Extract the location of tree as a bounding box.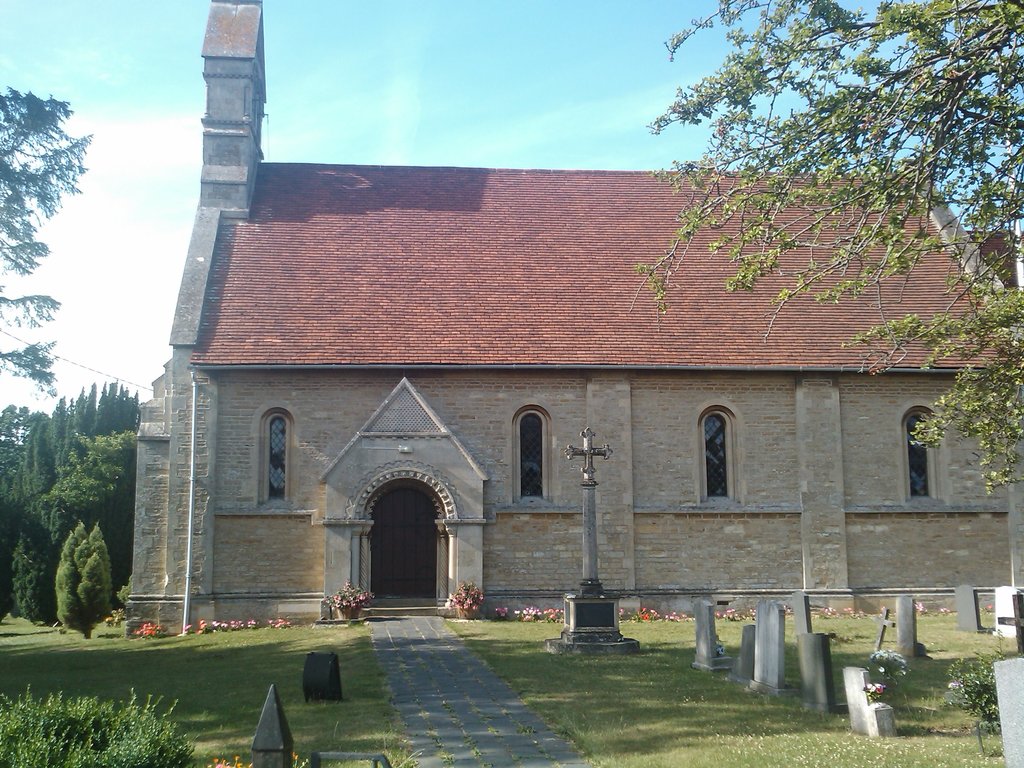
(49, 506, 150, 644).
